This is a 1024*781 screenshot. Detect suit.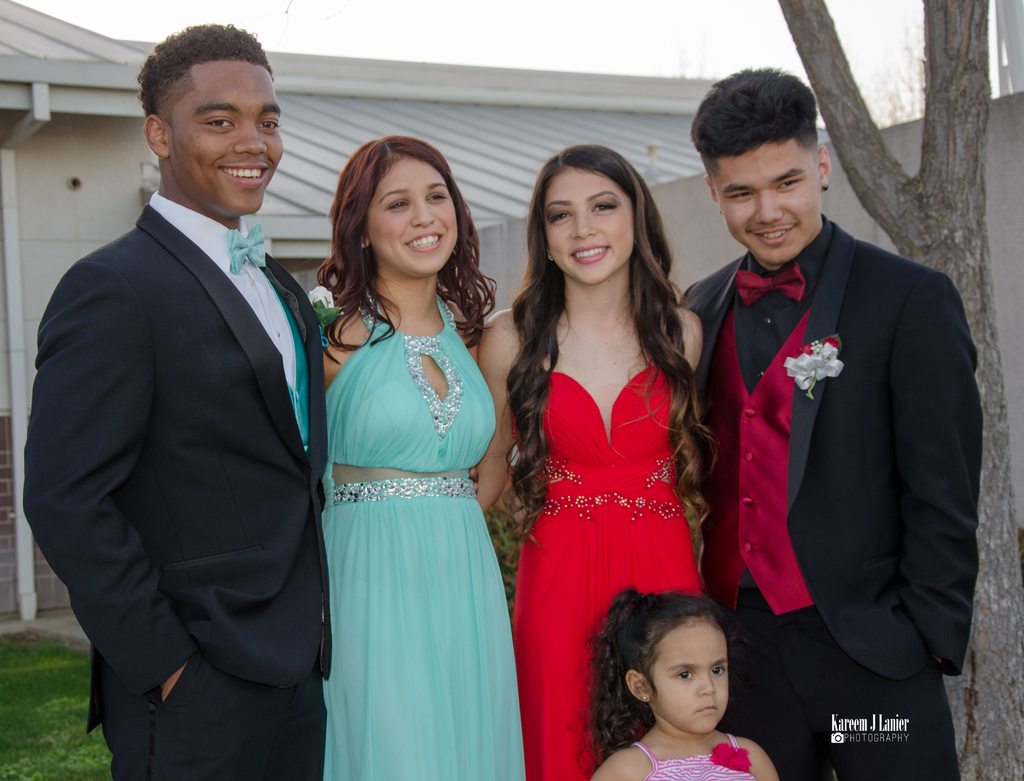
box=[38, 54, 344, 780].
